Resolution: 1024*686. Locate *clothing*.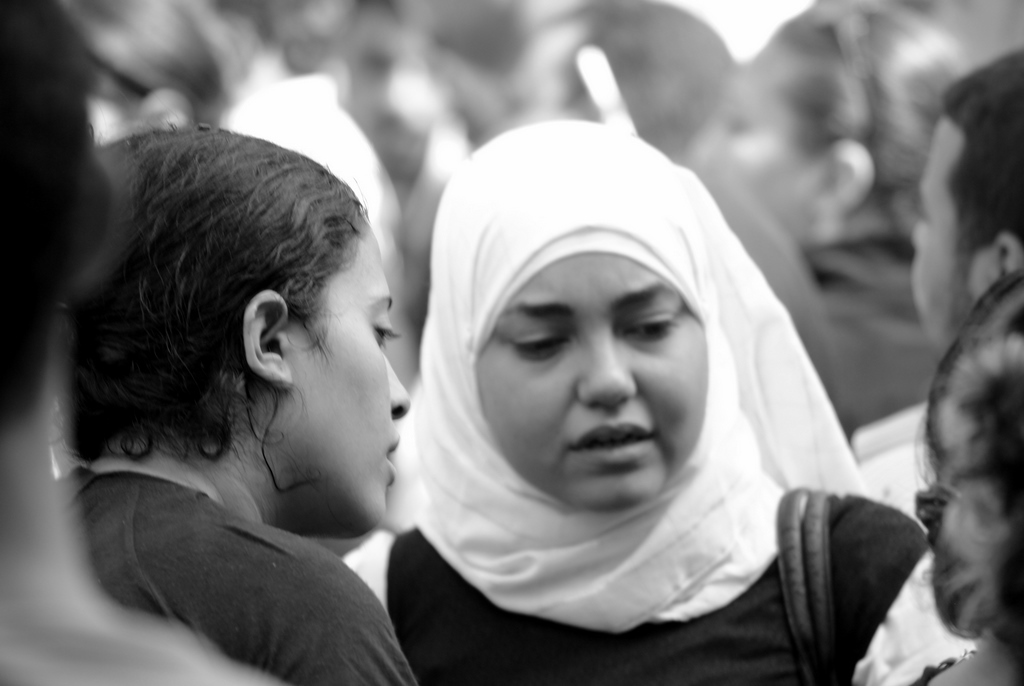
{"left": 872, "top": 444, "right": 934, "bottom": 531}.
